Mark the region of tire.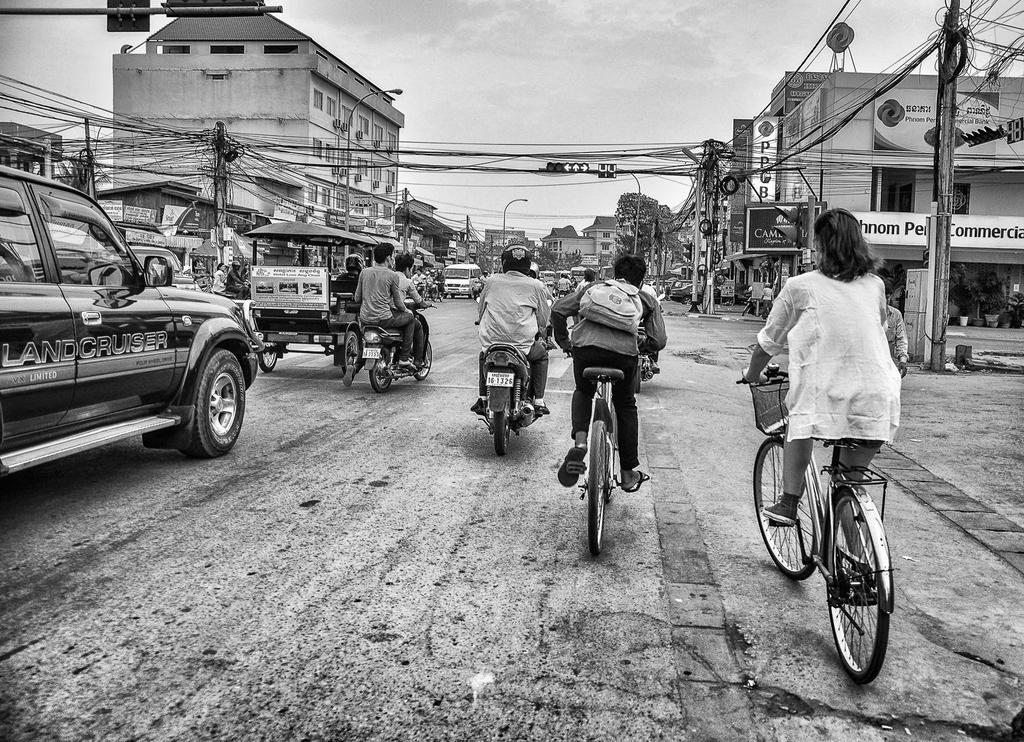
Region: pyautogui.locateOnScreen(751, 439, 818, 581).
